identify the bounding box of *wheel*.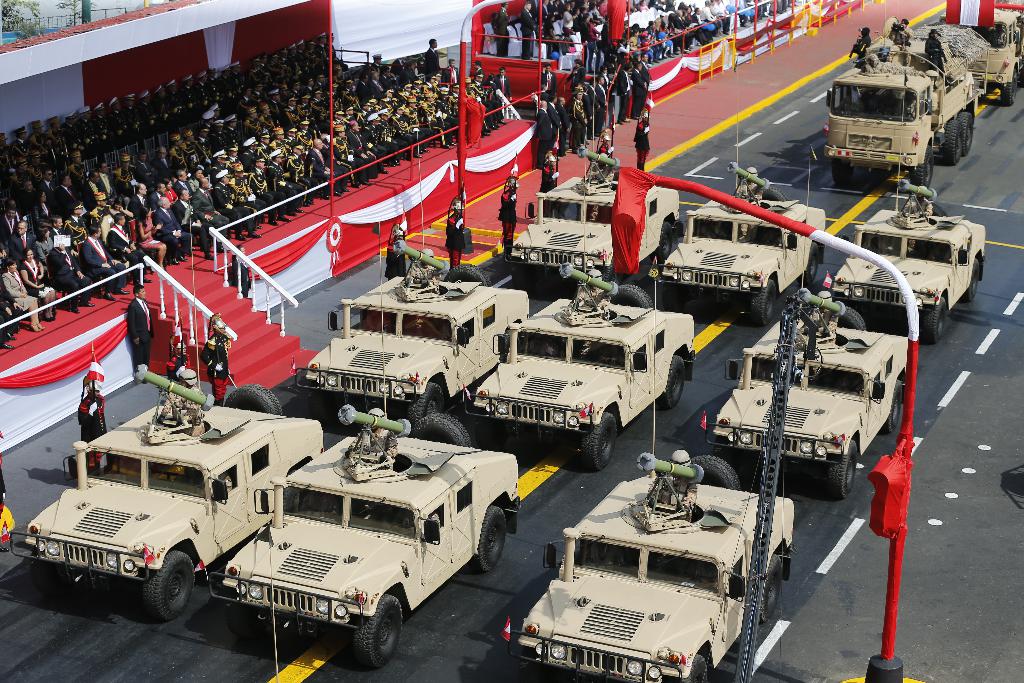
{"left": 830, "top": 441, "right": 852, "bottom": 498}.
